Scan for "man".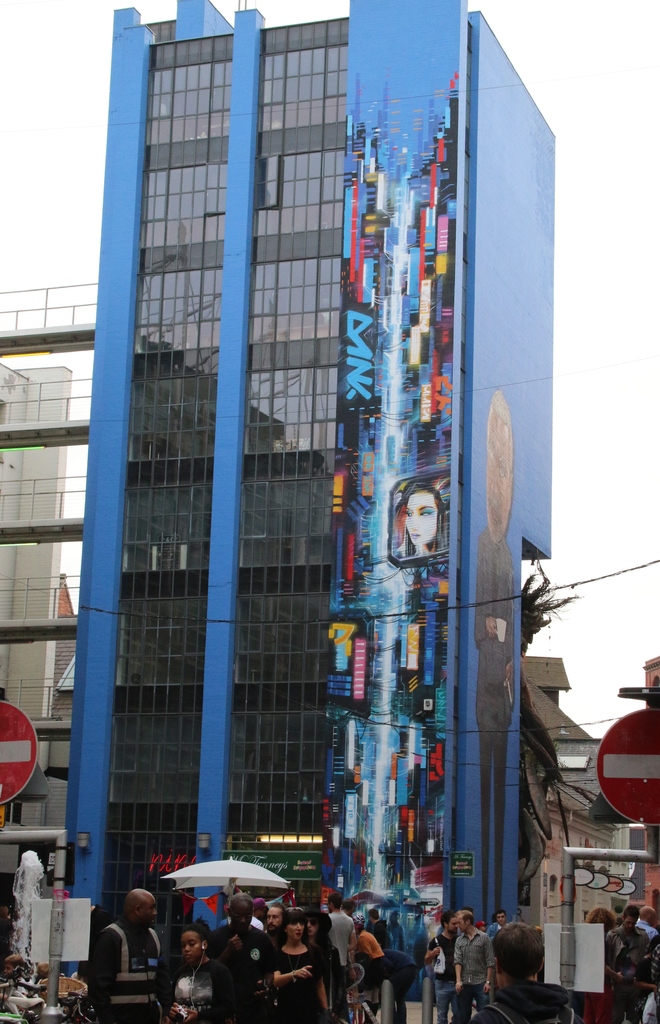
Scan result: BBox(384, 946, 423, 1023).
